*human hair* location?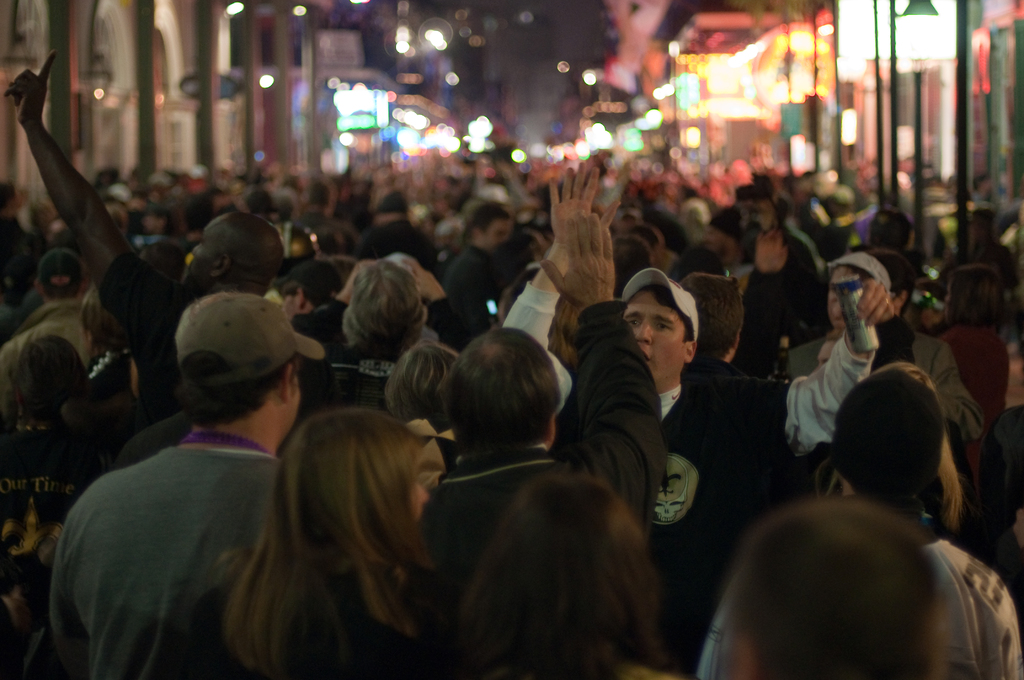
<region>10, 327, 89, 423</region>
